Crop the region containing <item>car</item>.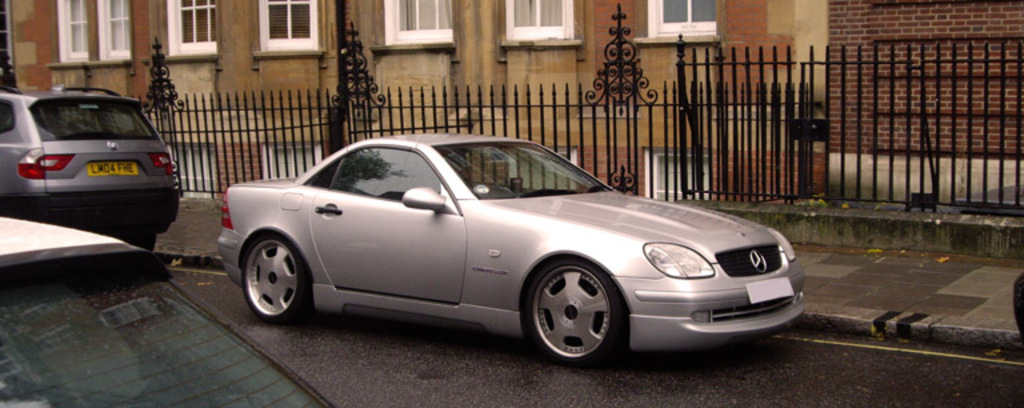
Crop region: detection(205, 128, 793, 367).
